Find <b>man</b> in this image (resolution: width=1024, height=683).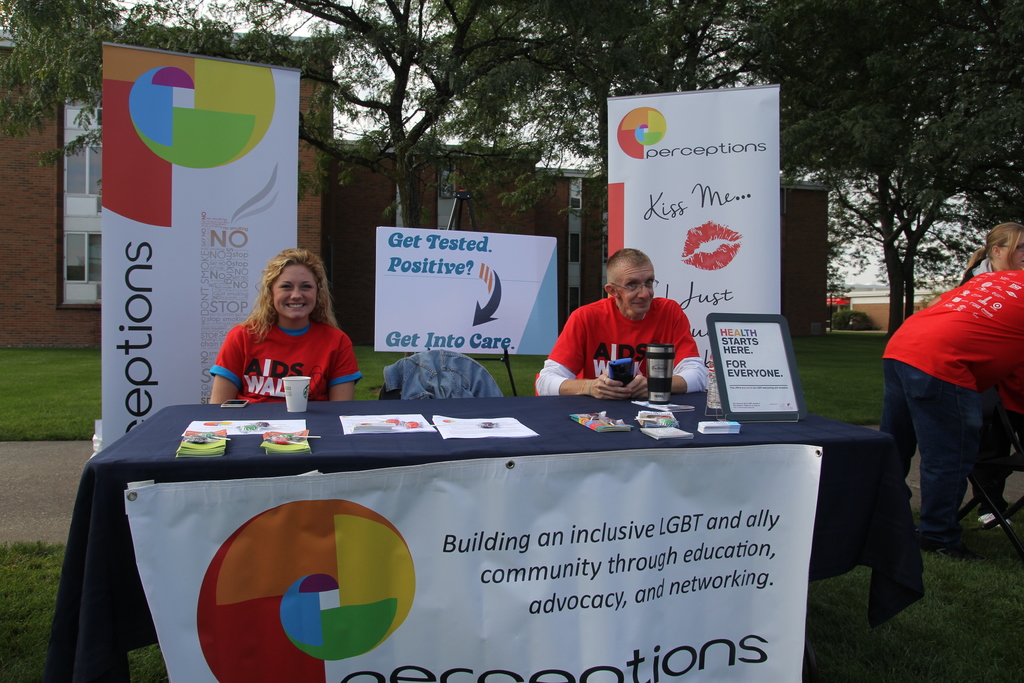
region(531, 249, 714, 399).
